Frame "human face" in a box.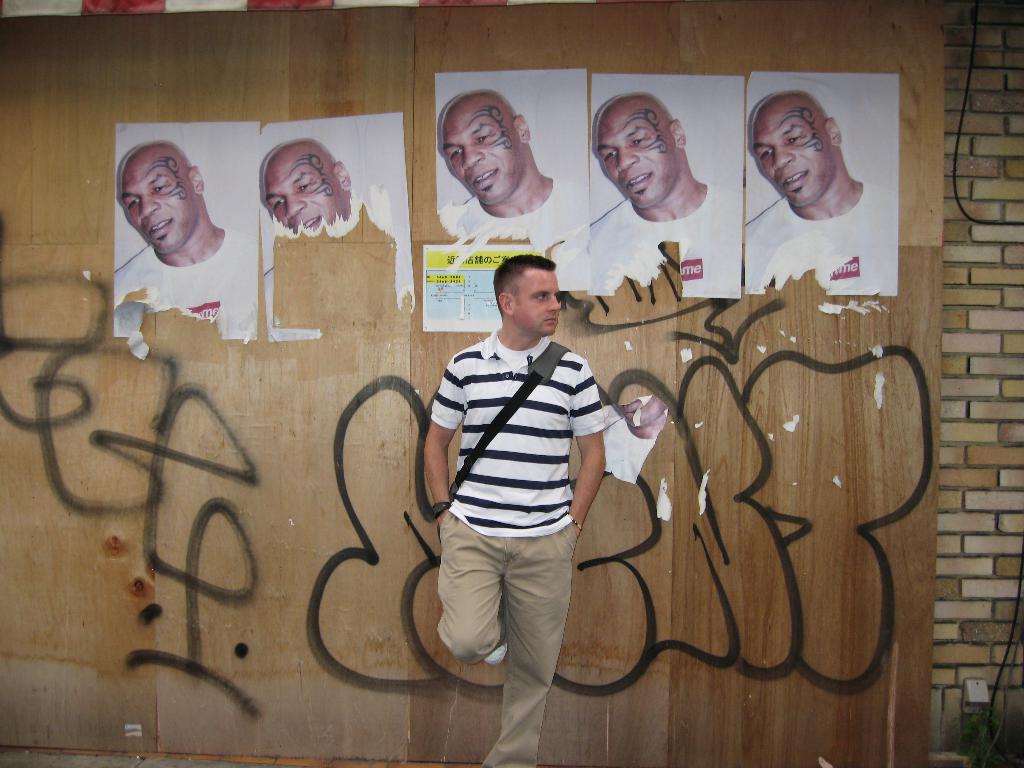
[left=443, top=103, right=520, bottom=204].
